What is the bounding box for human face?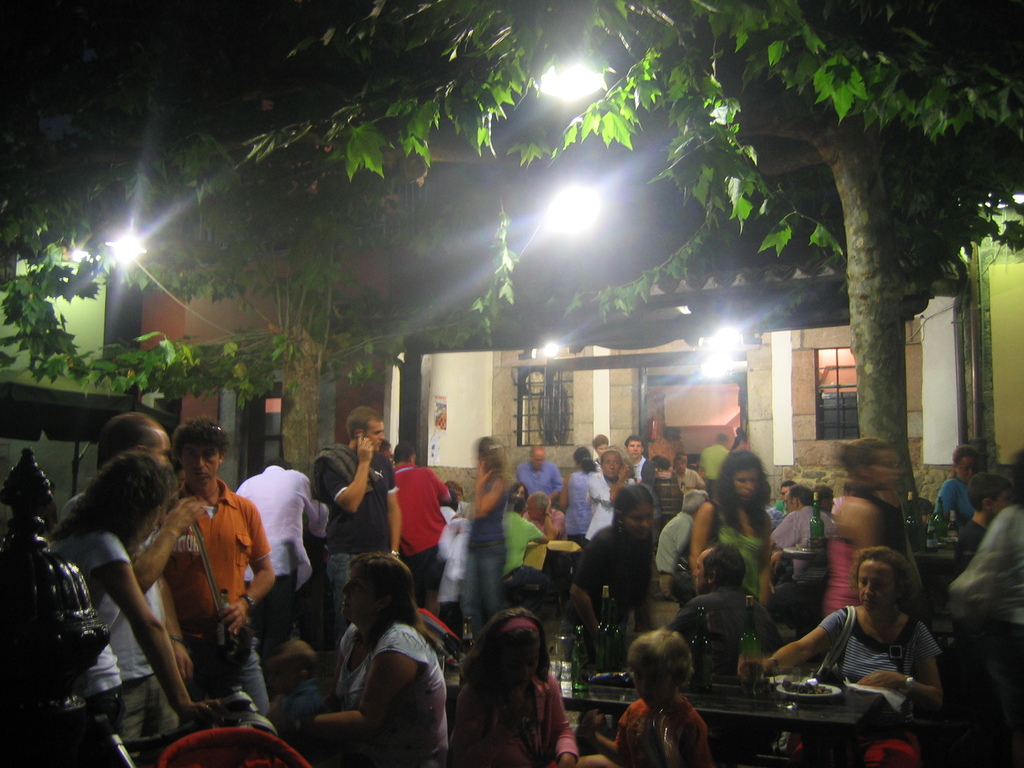
select_region(604, 452, 621, 479).
